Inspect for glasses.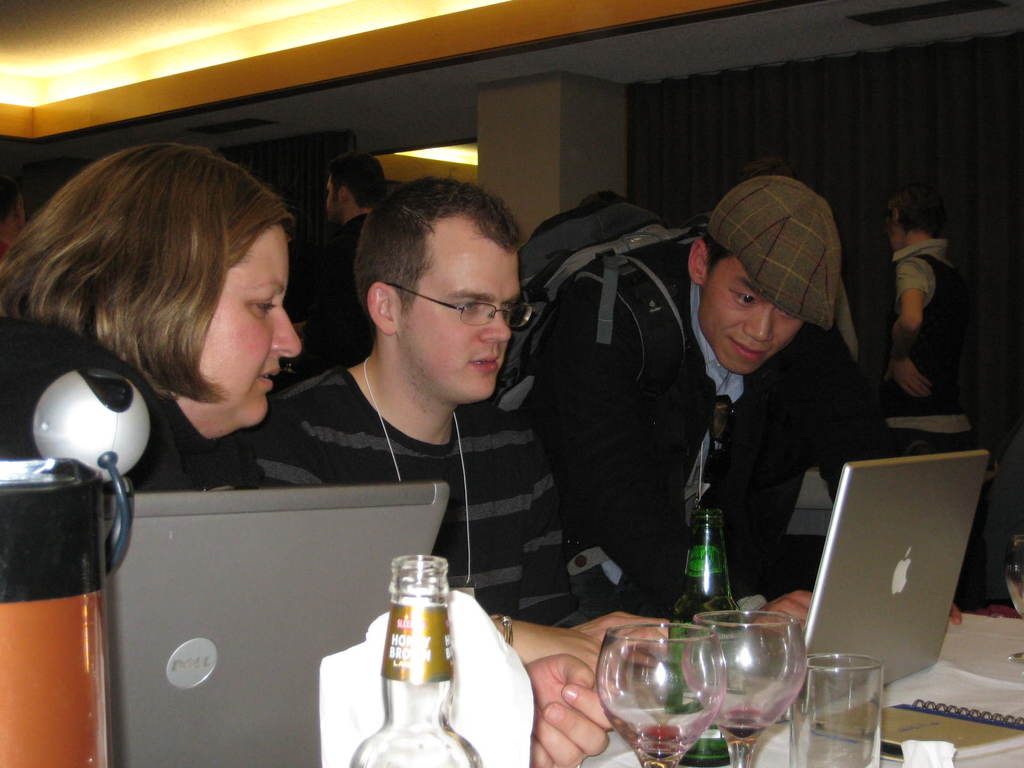
Inspection: left=385, top=280, right=536, bottom=331.
